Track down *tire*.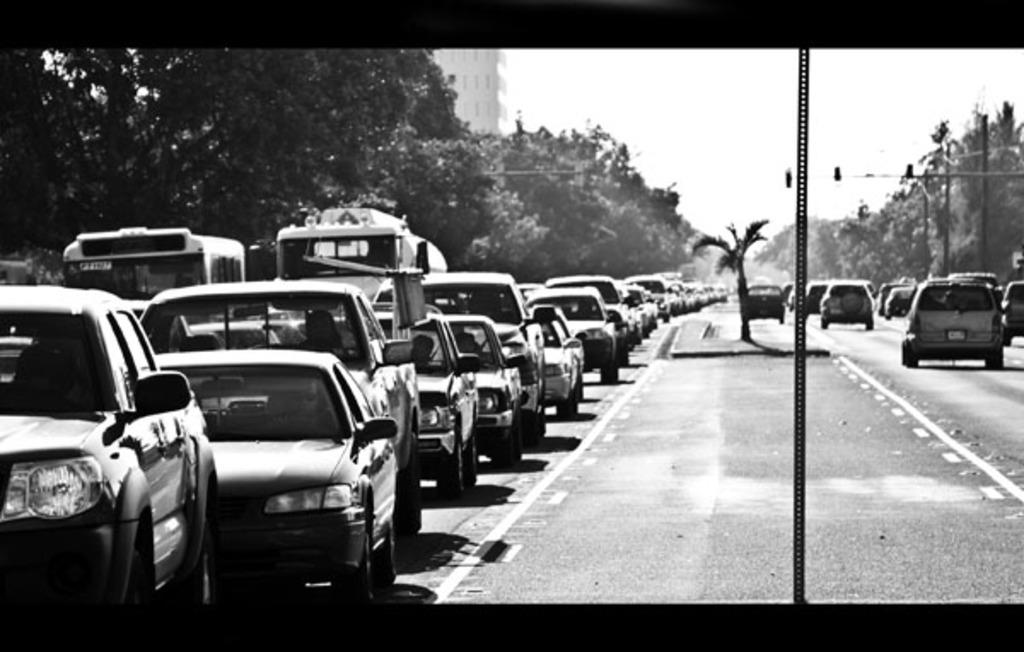
Tracked to <region>983, 355, 1004, 369</region>.
